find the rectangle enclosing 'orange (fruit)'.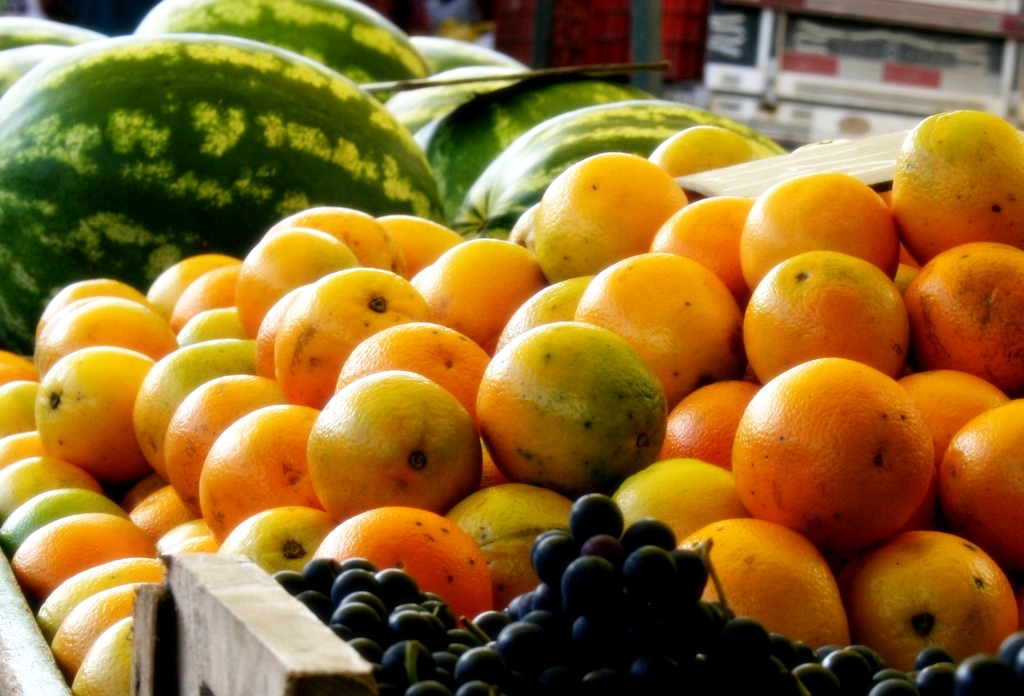
141, 339, 258, 442.
